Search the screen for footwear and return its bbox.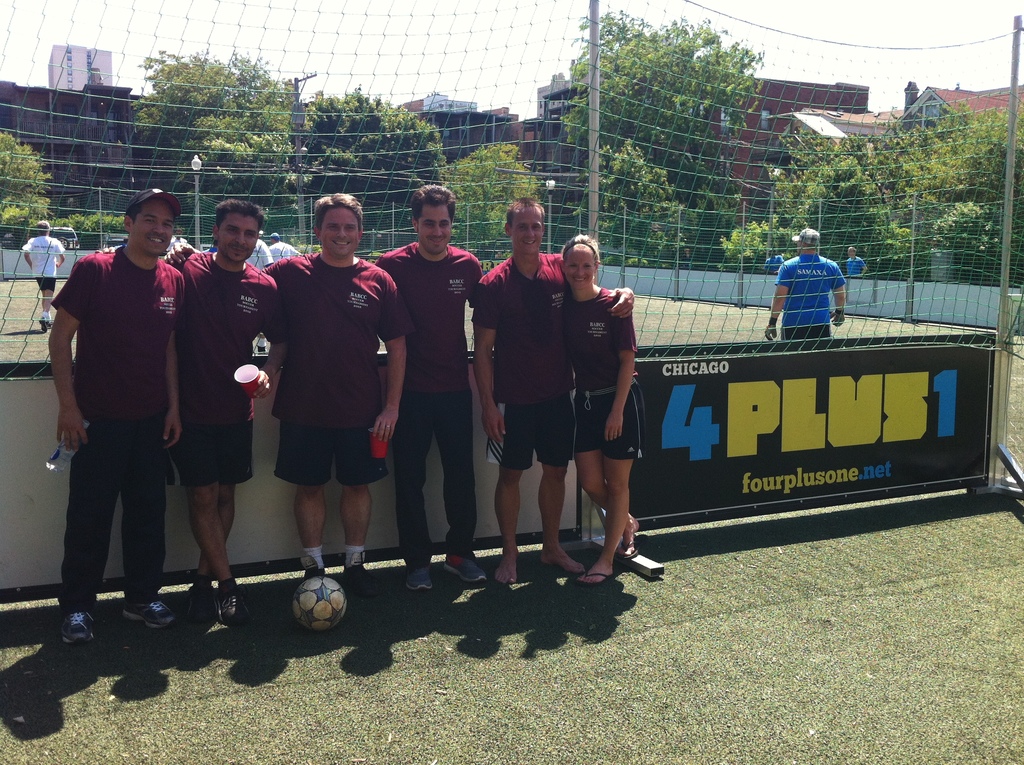
Found: 402, 558, 432, 593.
